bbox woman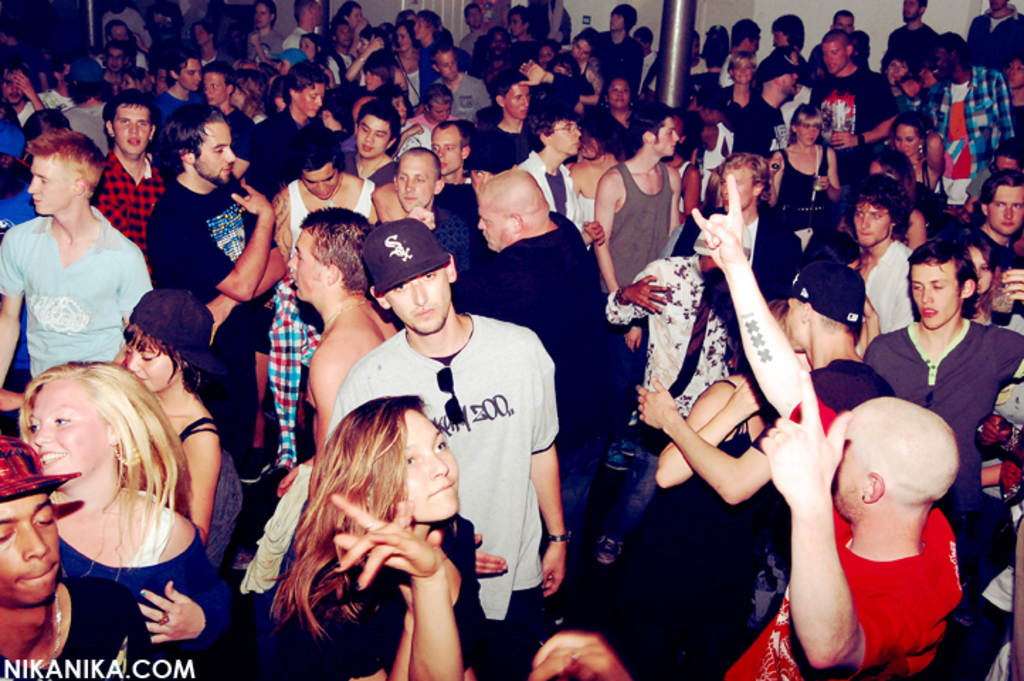
<bbox>885, 111, 955, 190</bbox>
